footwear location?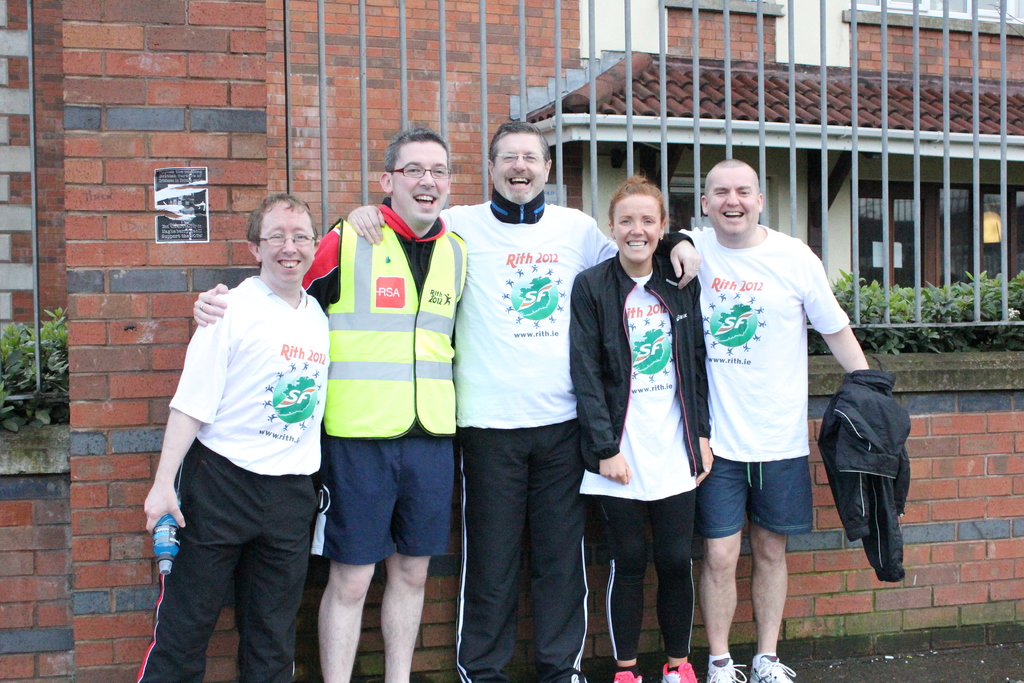
[left=707, top=657, right=747, bottom=682]
